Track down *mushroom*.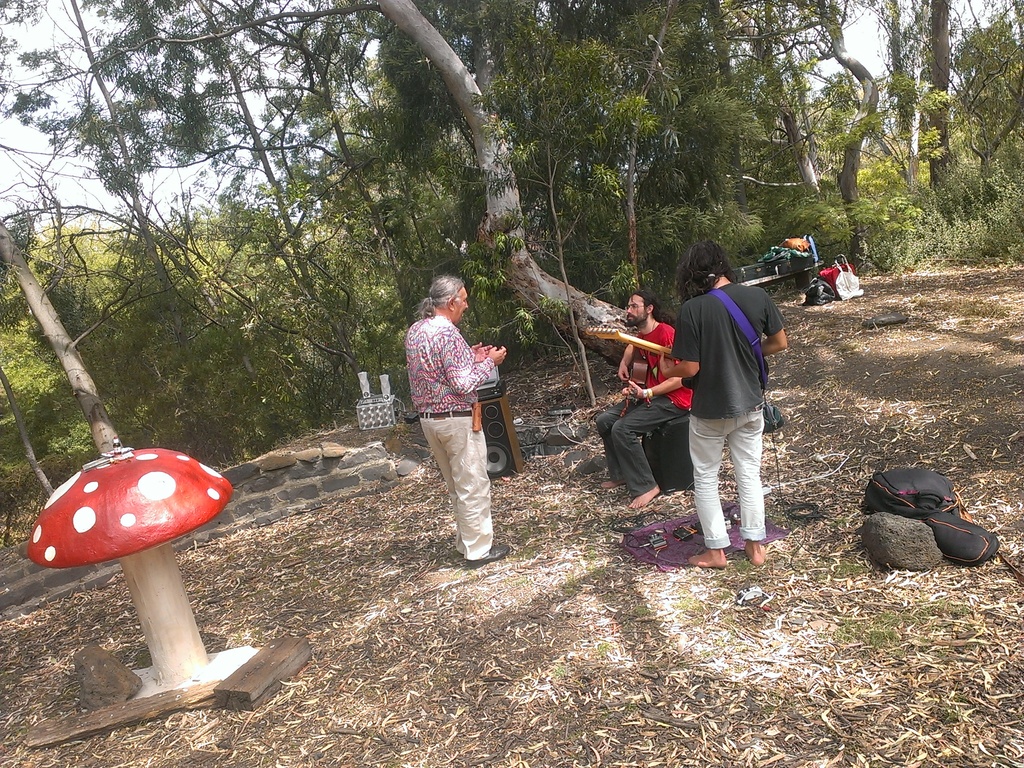
Tracked to region(42, 426, 255, 717).
